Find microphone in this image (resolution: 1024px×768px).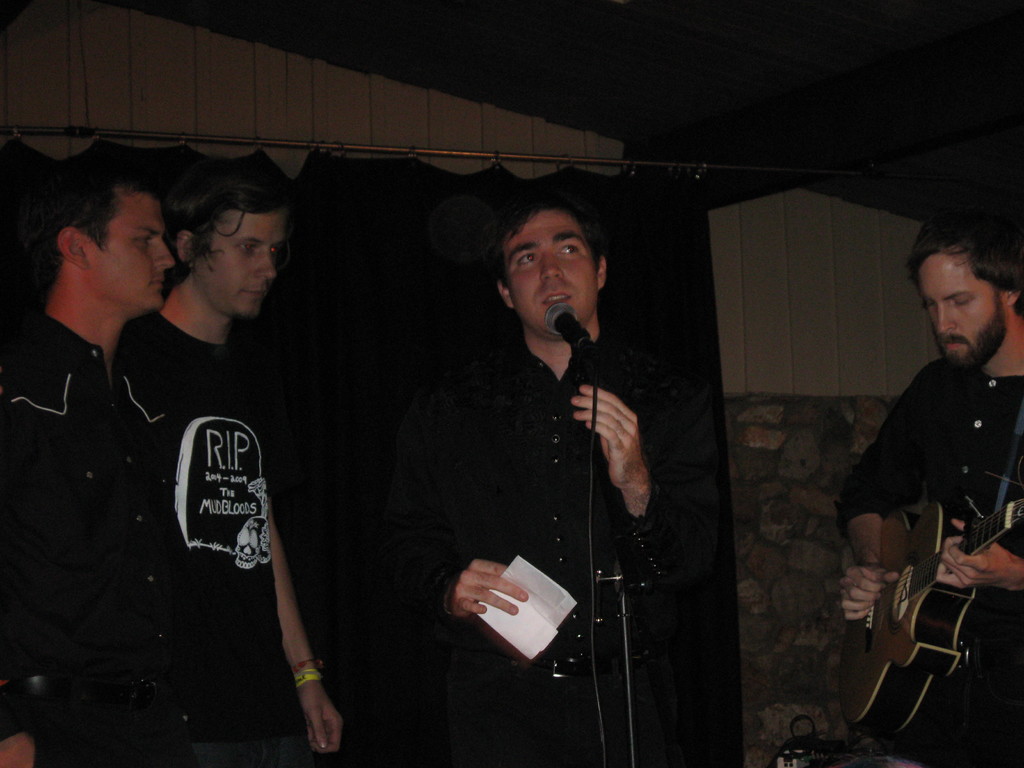
box=[543, 301, 595, 356].
